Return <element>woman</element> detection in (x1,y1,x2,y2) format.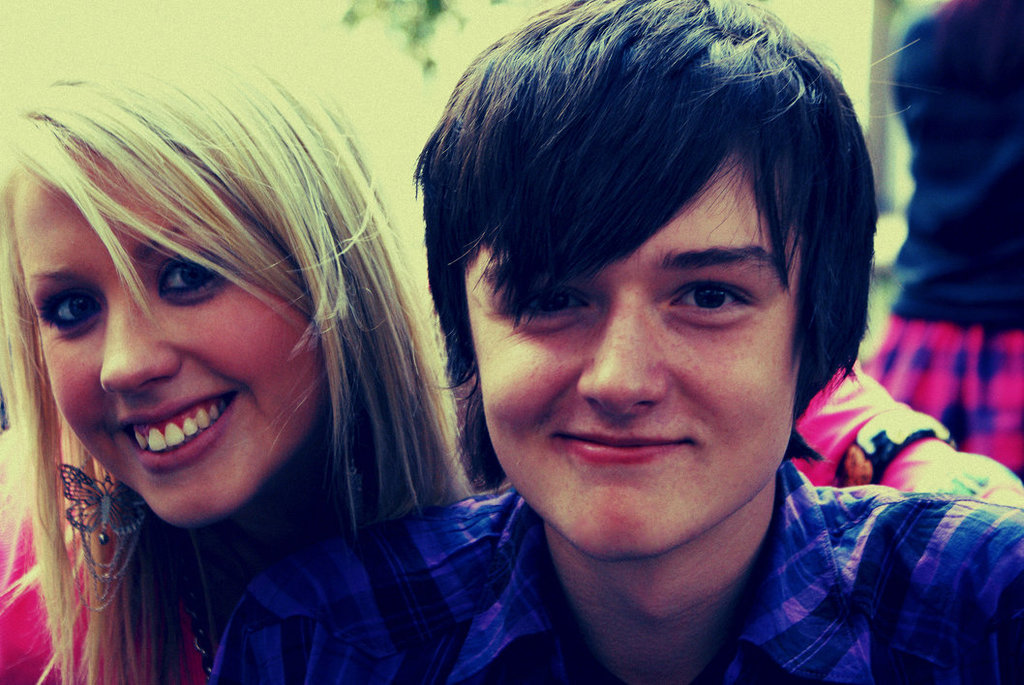
(0,63,521,679).
